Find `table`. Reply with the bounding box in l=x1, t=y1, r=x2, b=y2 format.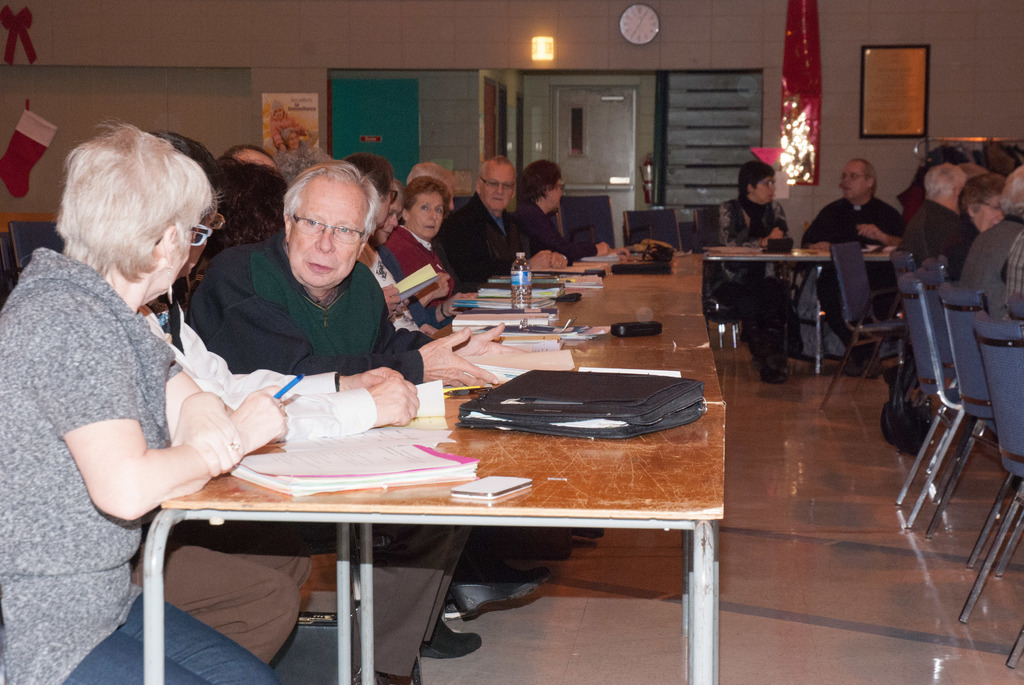
l=705, t=235, r=913, b=371.
